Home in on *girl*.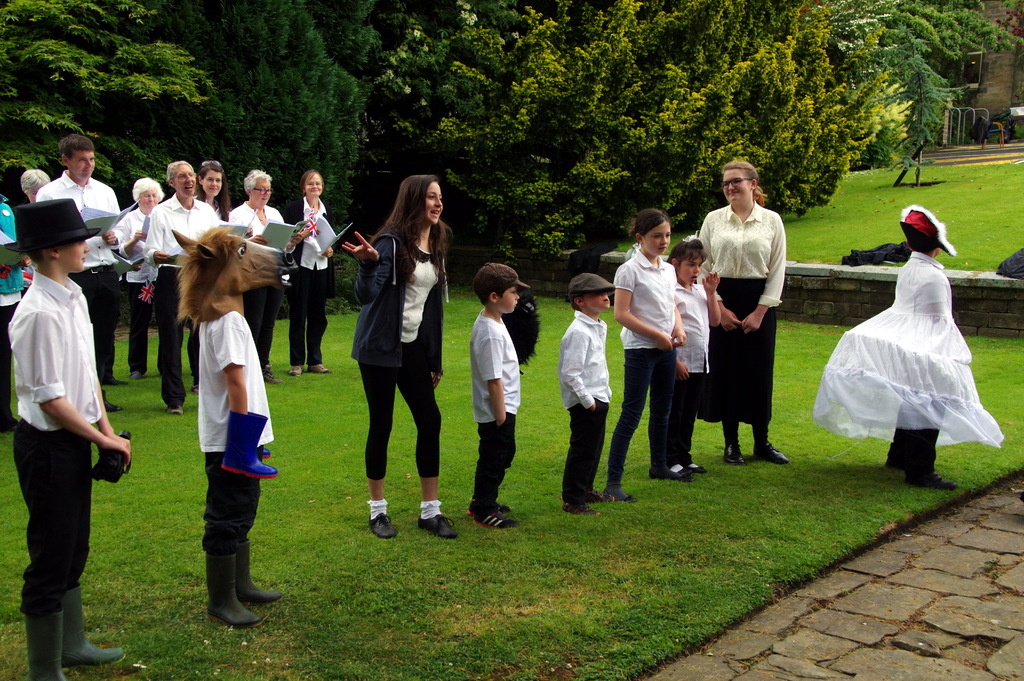
Homed in at bbox=[194, 159, 230, 222].
